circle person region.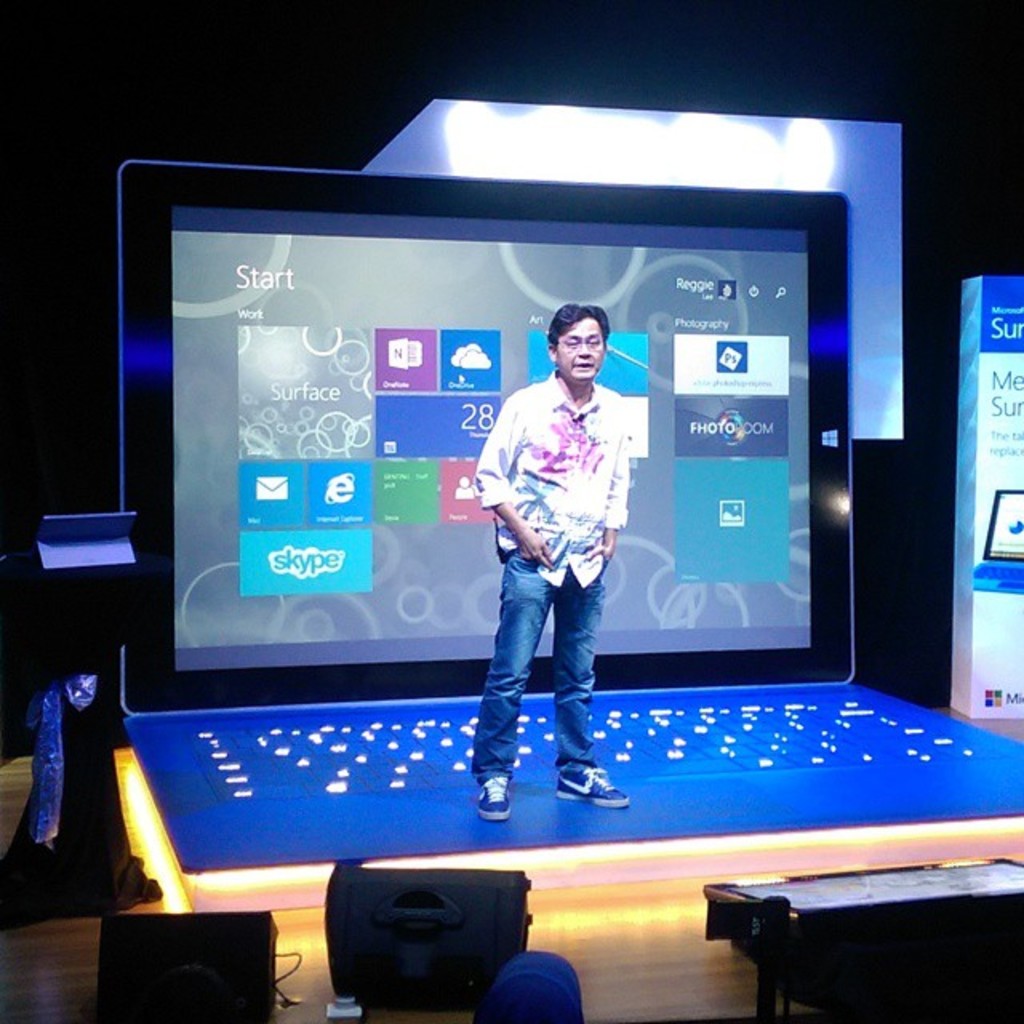
Region: 475, 299, 630, 826.
